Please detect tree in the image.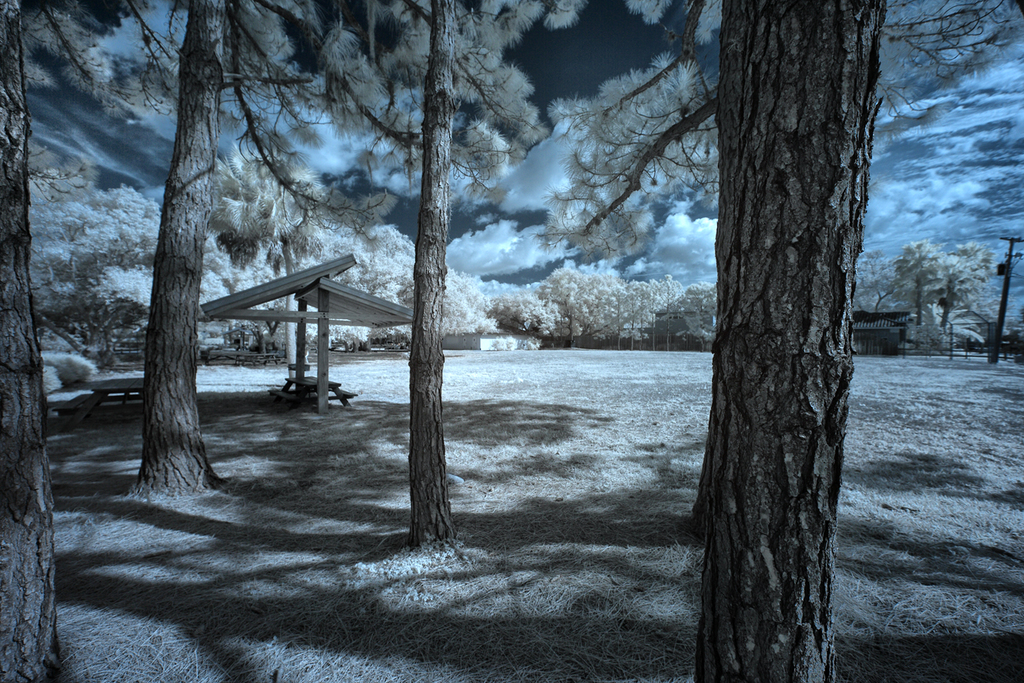
x1=71, y1=100, x2=272, y2=518.
